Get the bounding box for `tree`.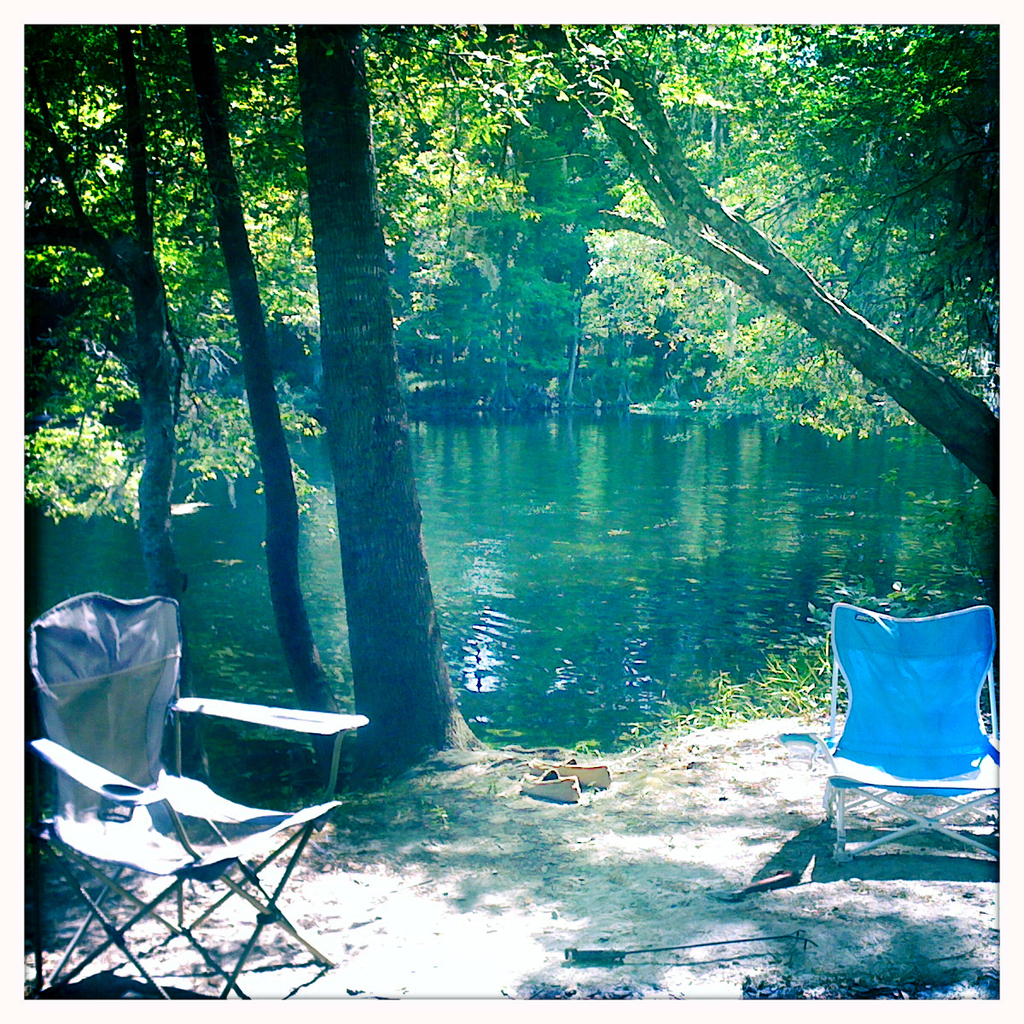
{"x1": 295, "y1": 24, "x2": 495, "y2": 791}.
